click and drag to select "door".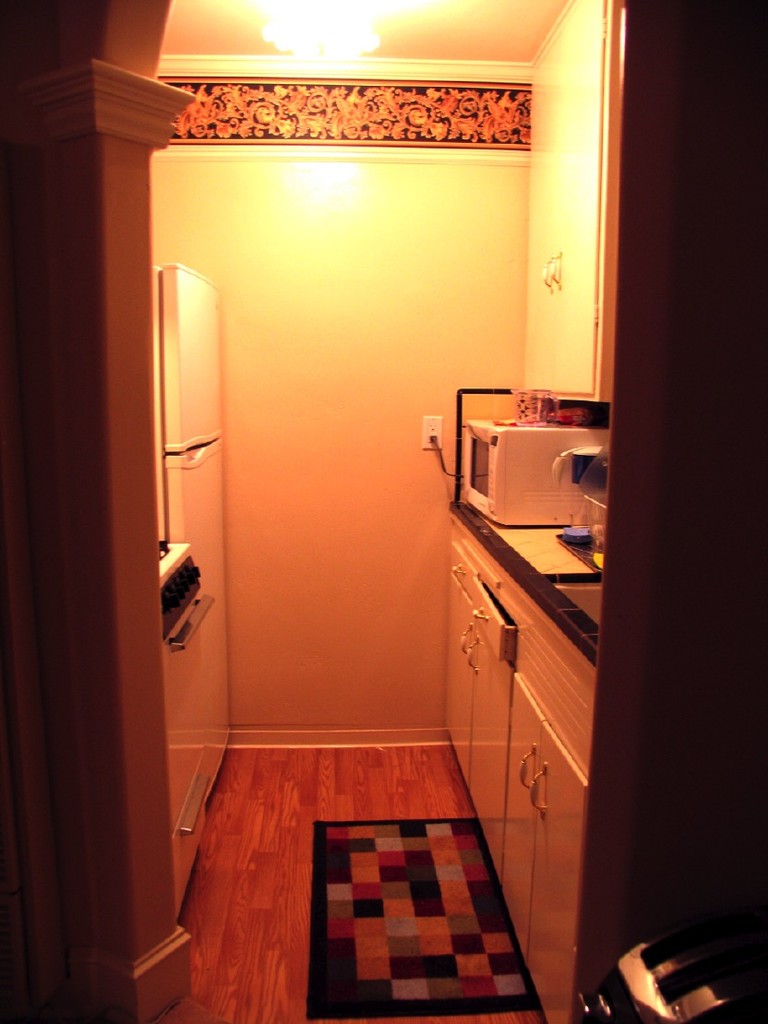
Selection: rect(150, 442, 231, 913).
